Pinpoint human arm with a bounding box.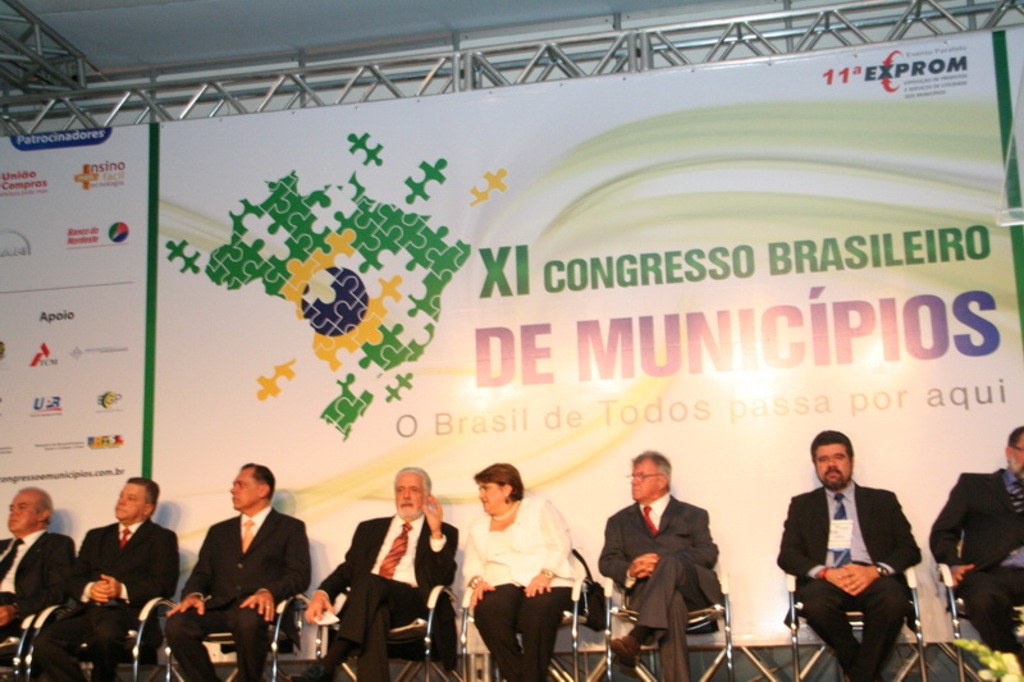
[left=600, top=518, right=657, bottom=589].
